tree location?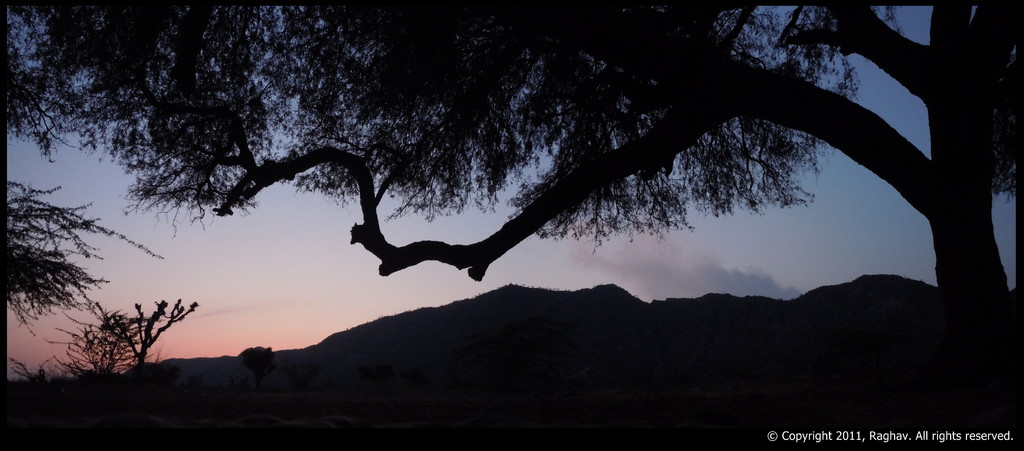
bbox=[57, 4, 994, 350]
